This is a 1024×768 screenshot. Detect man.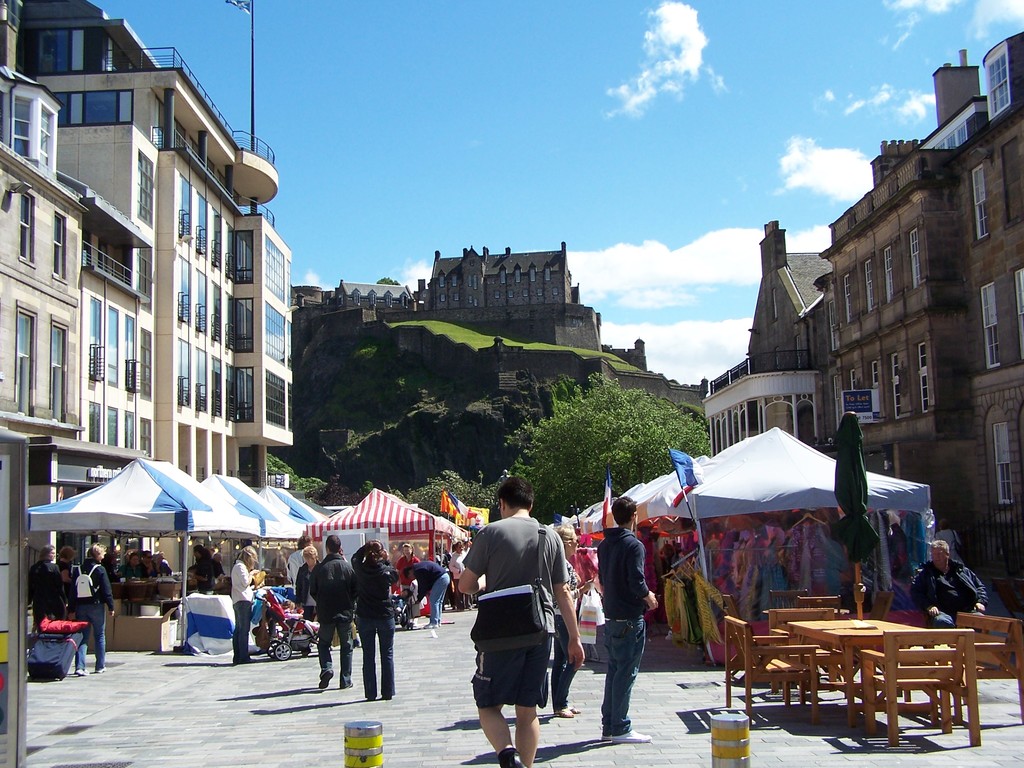
locate(303, 534, 362, 689).
